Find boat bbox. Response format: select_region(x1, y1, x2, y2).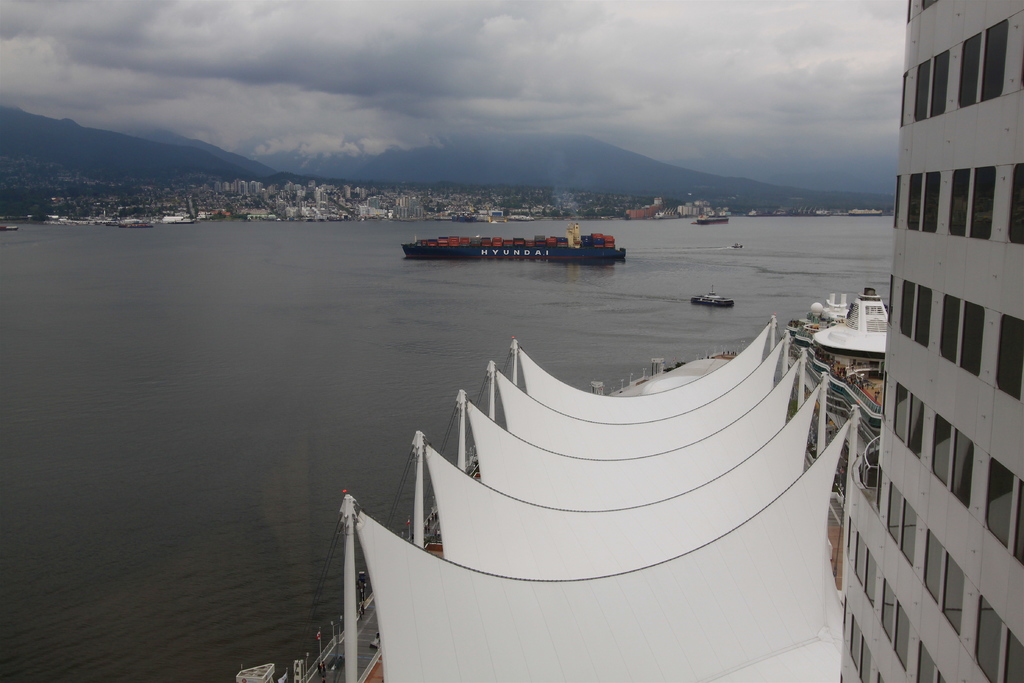
select_region(687, 284, 735, 307).
